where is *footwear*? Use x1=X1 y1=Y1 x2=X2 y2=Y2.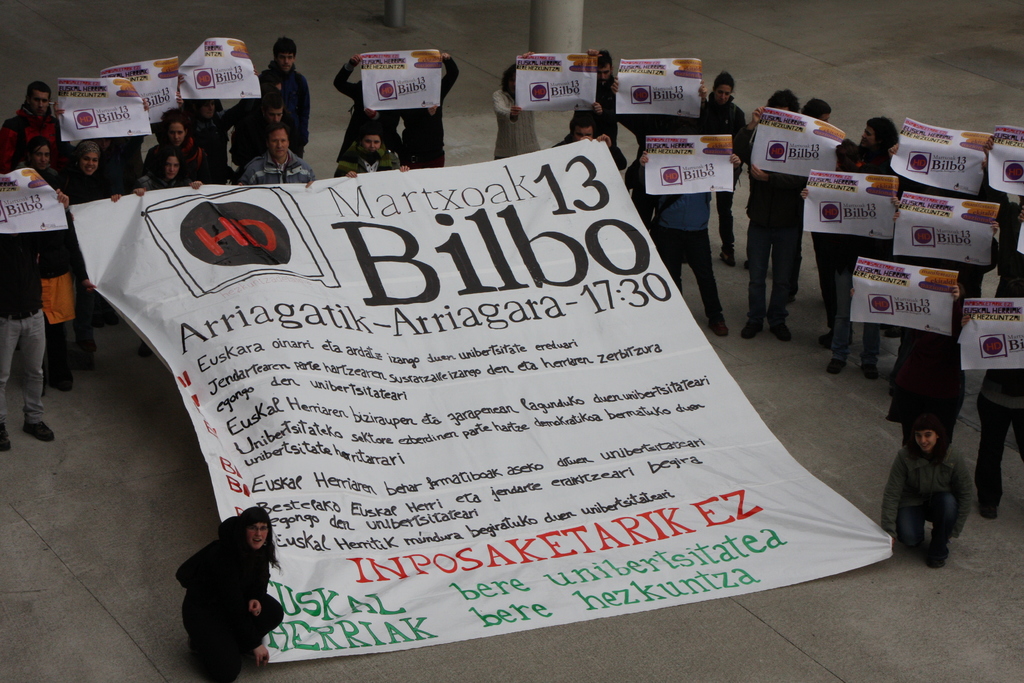
x1=778 y1=317 x2=788 y2=338.
